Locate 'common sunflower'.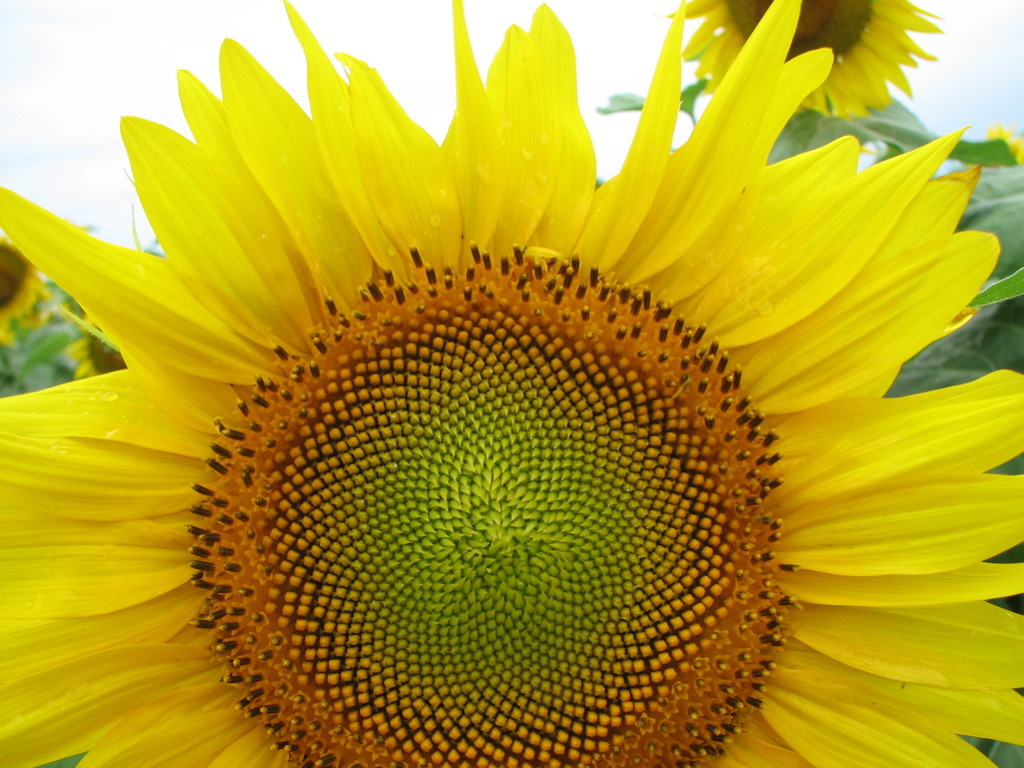
Bounding box: crop(0, 0, 1023, 767).
